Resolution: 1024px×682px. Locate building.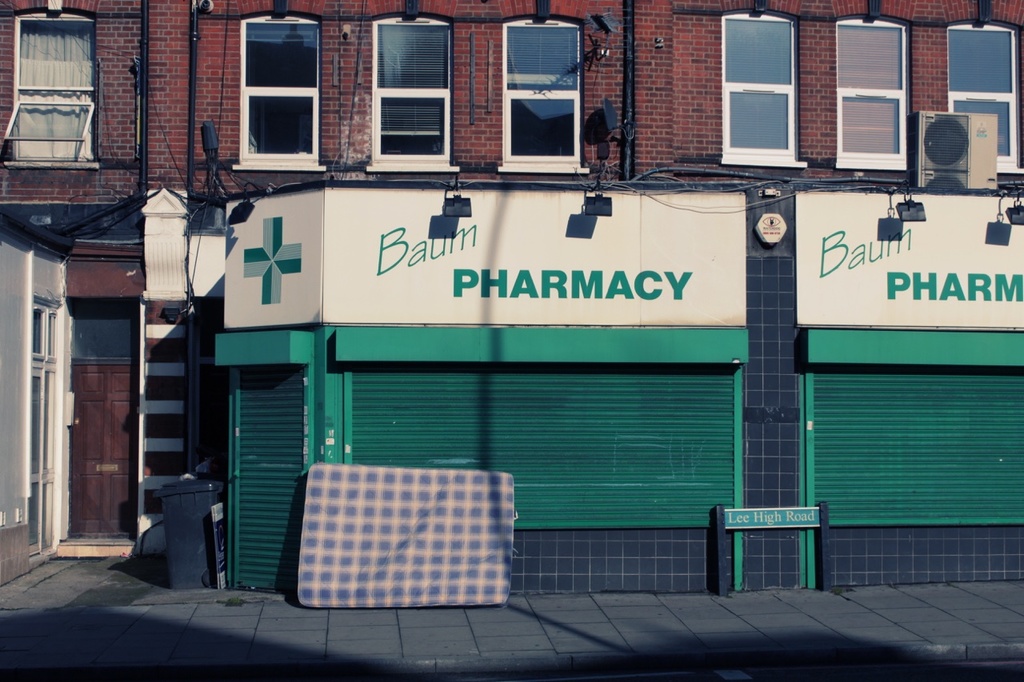
4, 0, 1023, 681.
